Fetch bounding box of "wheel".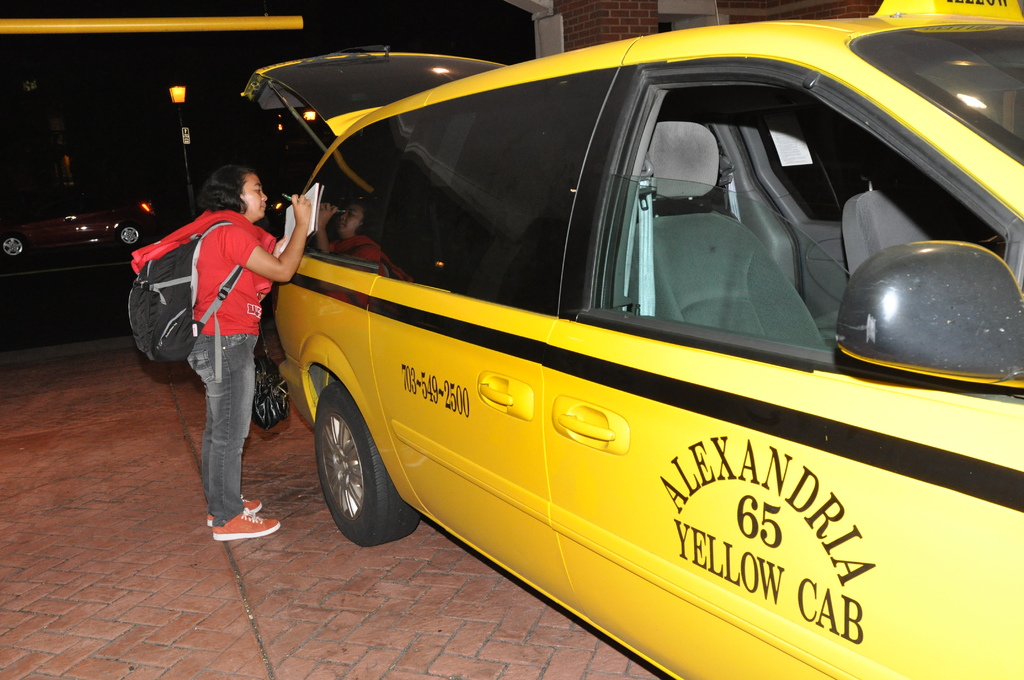
Bbox: <box>301,386,390,549</box>.
